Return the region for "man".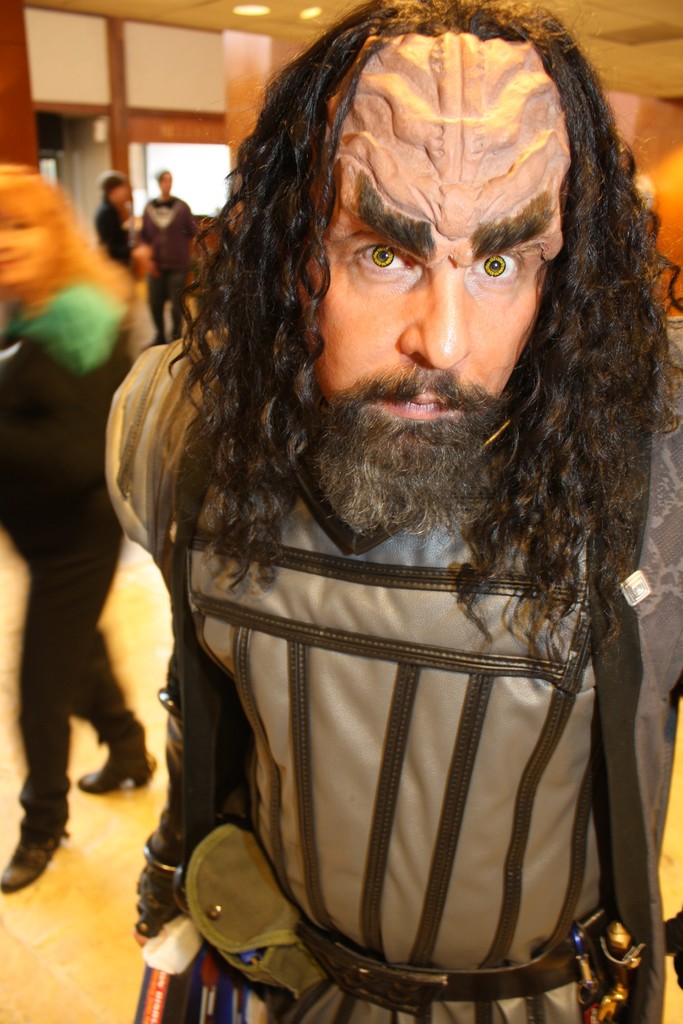
(142,173,199,326).
